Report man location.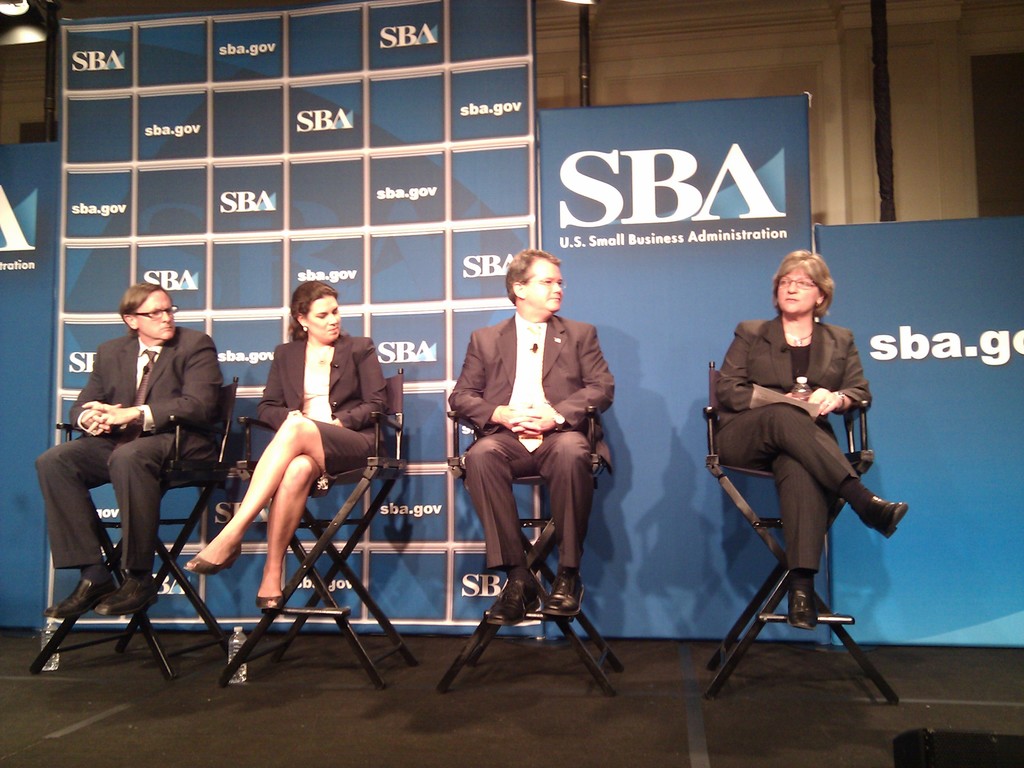
Report: {"left": 44, "top": 260, "right": 232, "bottom": 671}.
